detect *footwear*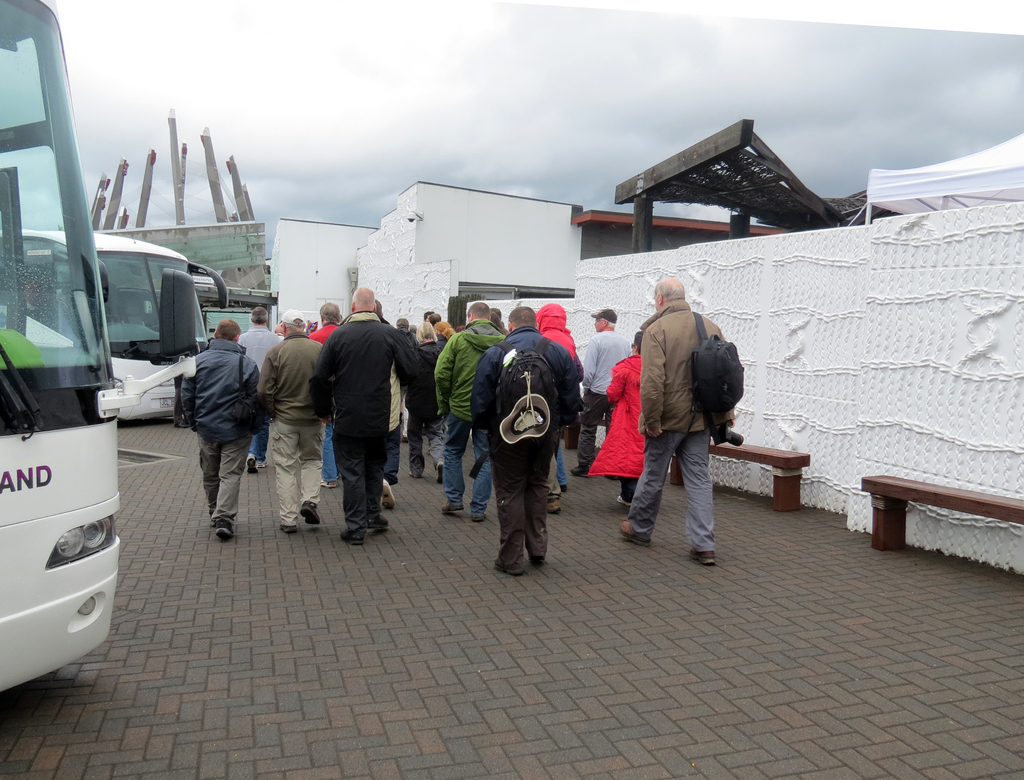
bbox(493, 559, 524, 573)
